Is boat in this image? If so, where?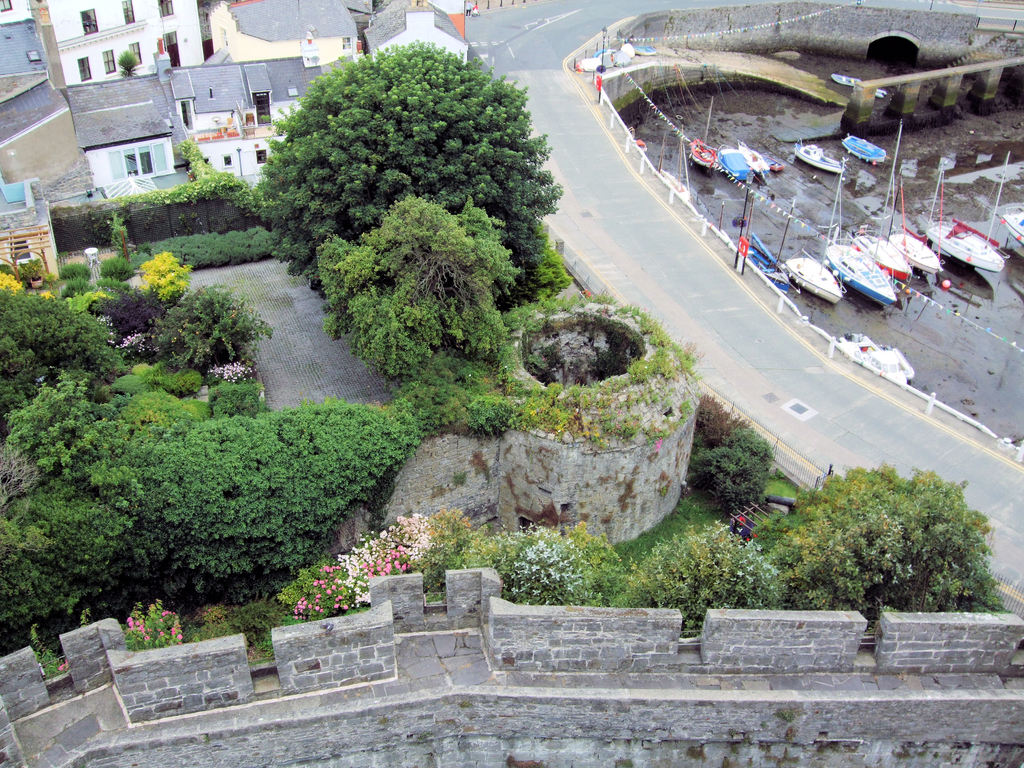
Yes, at l=830, t=164, r=904, b=305.
